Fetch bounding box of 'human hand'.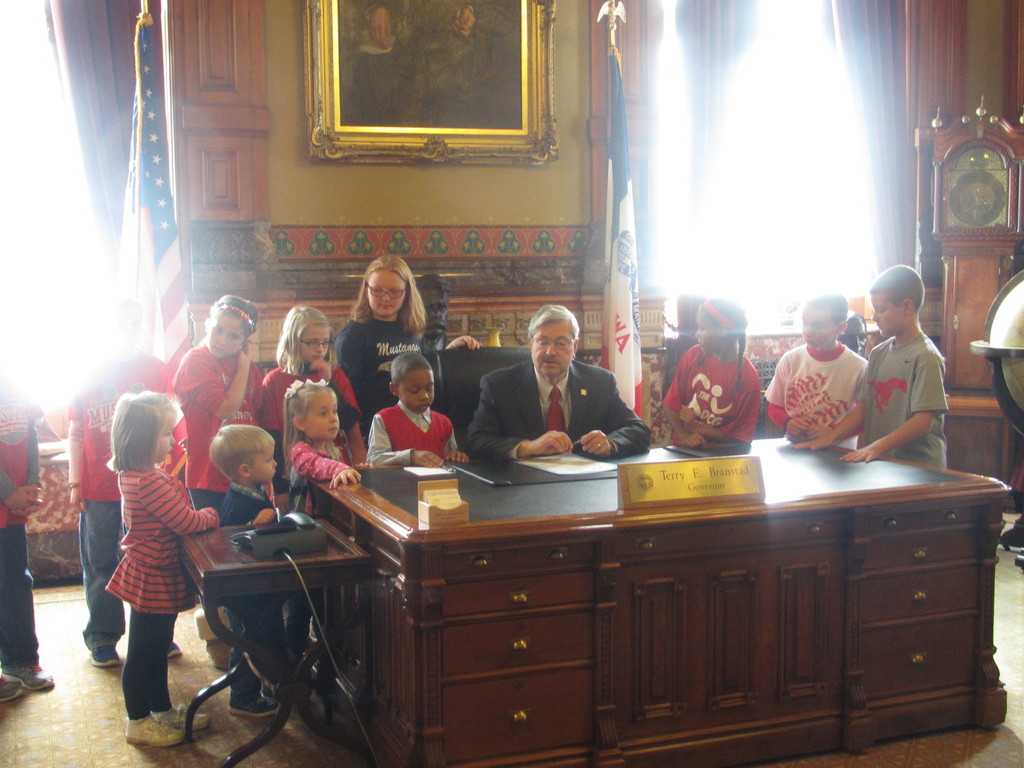
Bbox: 789:437:833:454.
